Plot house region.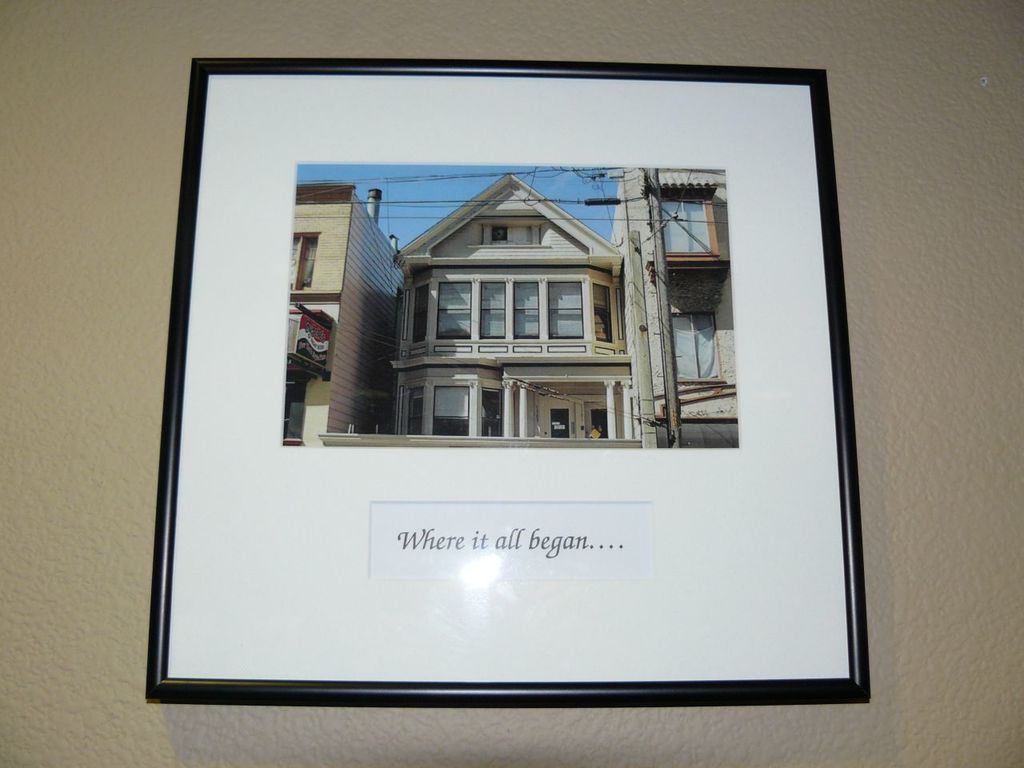
Plotted at box(391, 172, 626, 448).
